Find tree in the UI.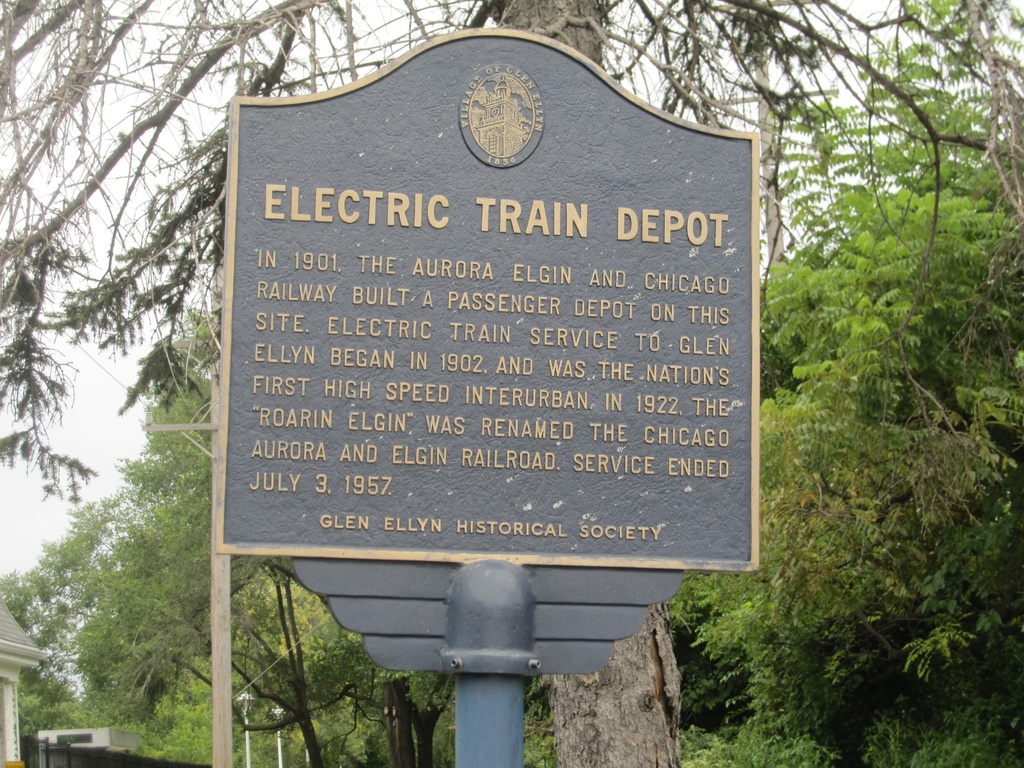
UI element at <bbox>118, 622, 311, 767</bbox>.
